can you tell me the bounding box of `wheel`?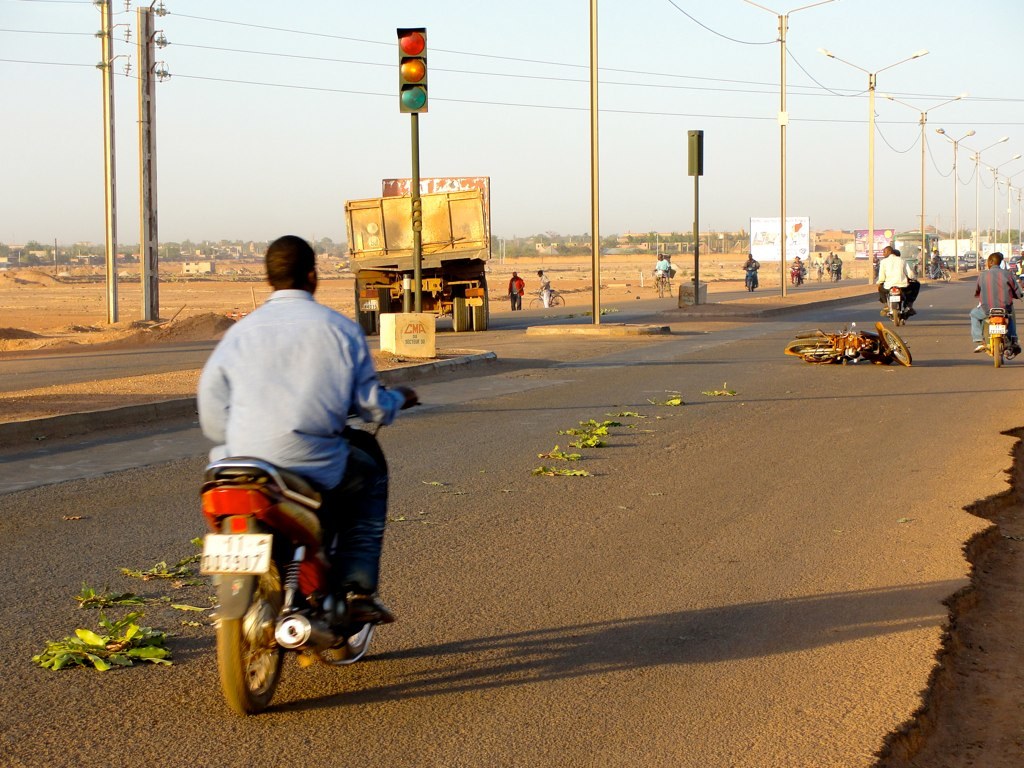
[x1=932, y1=265, x2=955, y2=283].
